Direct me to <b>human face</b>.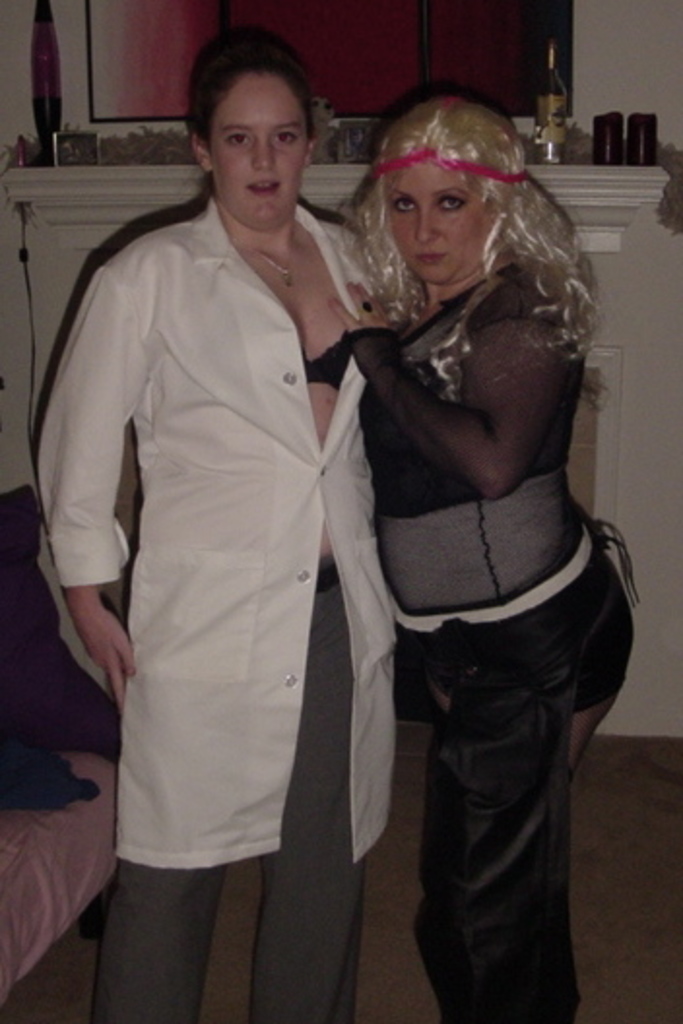
Direction: box(204, 70, 309, 229).
